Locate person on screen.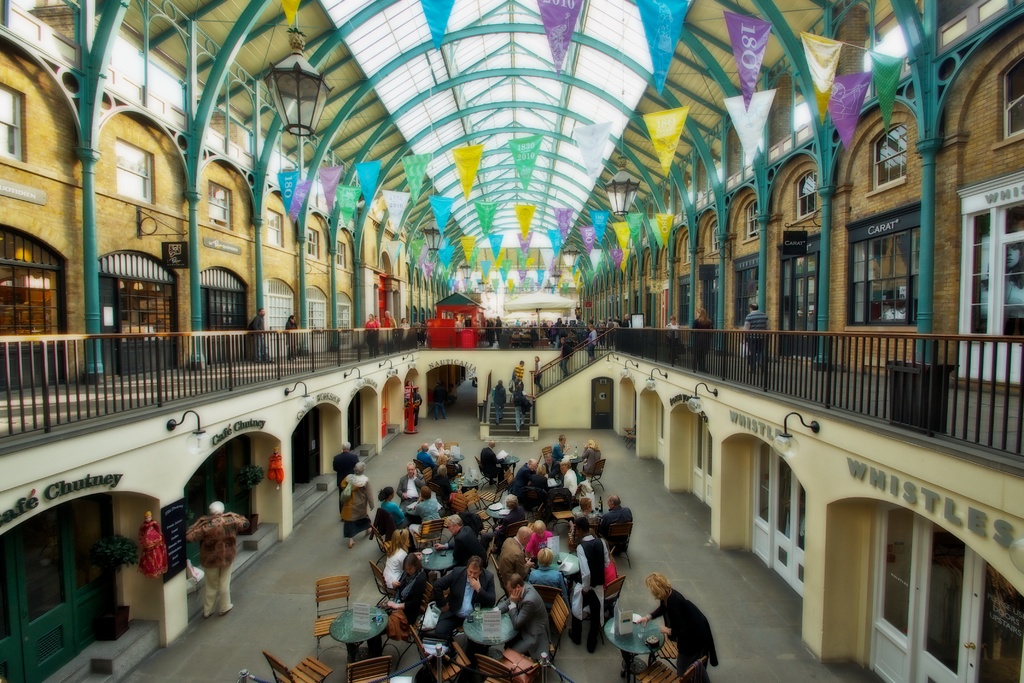
On screen at locate(510, 394, 531, 431).
